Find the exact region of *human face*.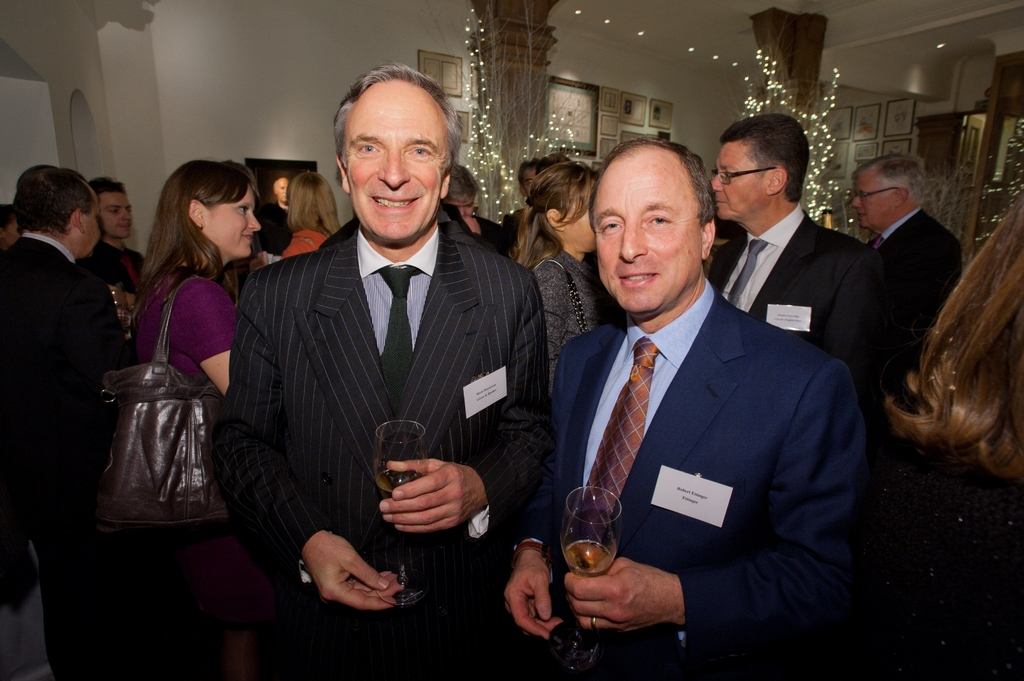
Exact region: rect(593, 145, 707, 318).
